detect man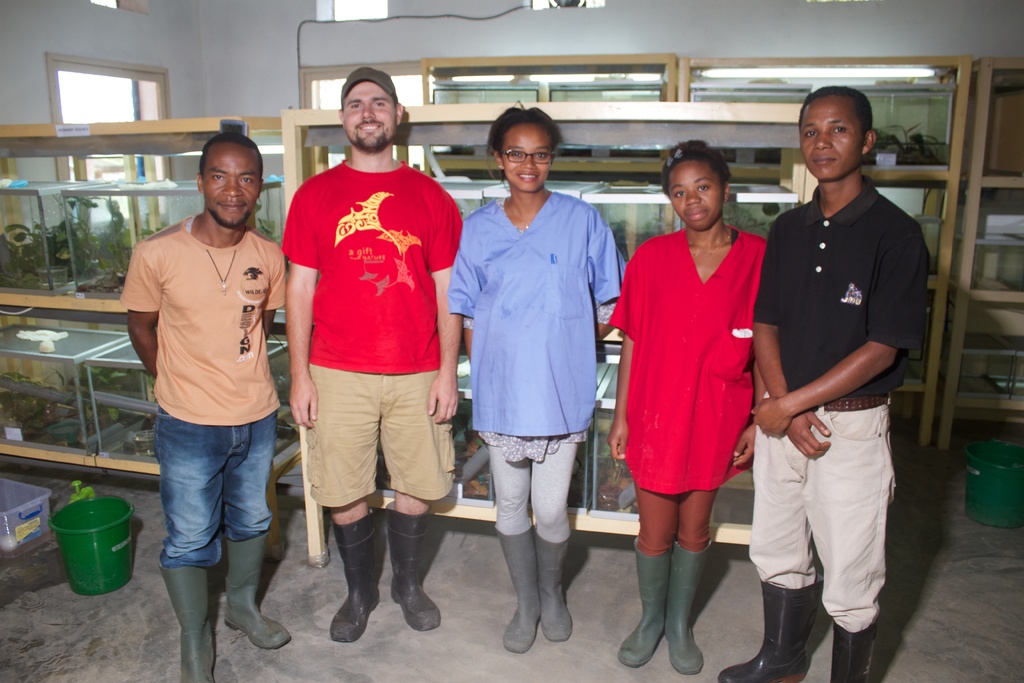
741:80:940:682
